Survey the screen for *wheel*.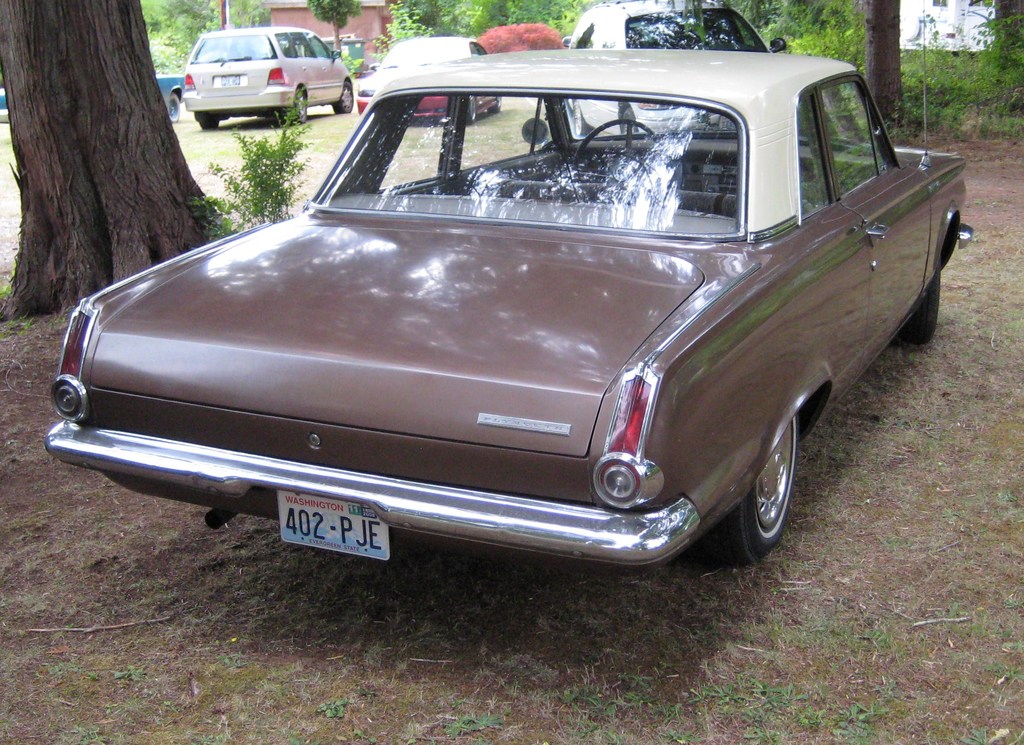
Survey found: rect(292, 89, 308, 118).
